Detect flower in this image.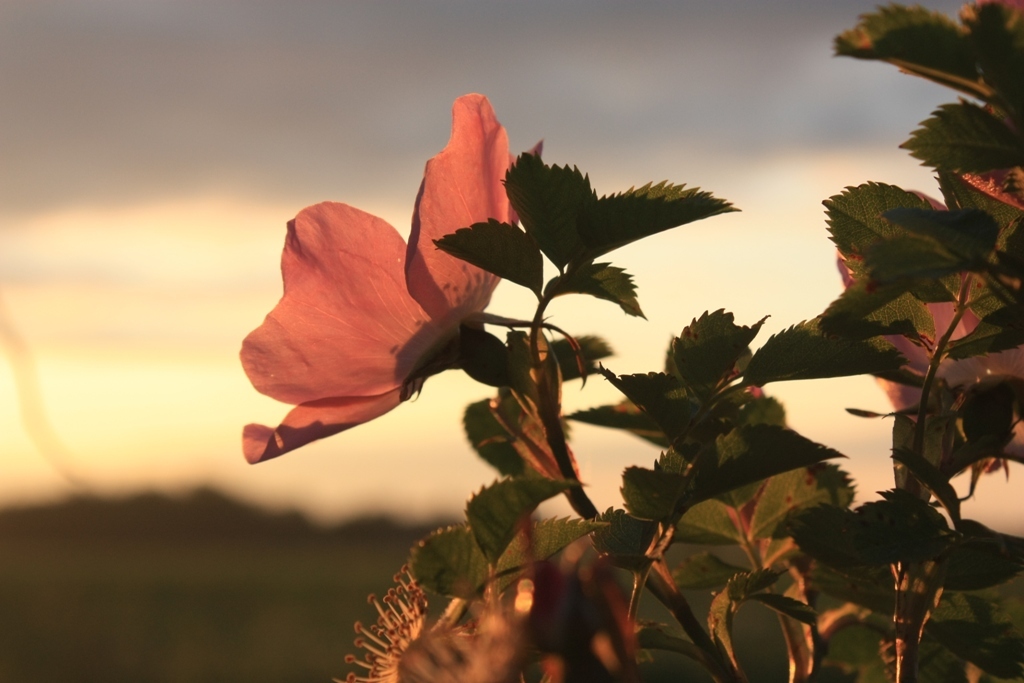
Detection: box=[834, 158, 1023, 473].
